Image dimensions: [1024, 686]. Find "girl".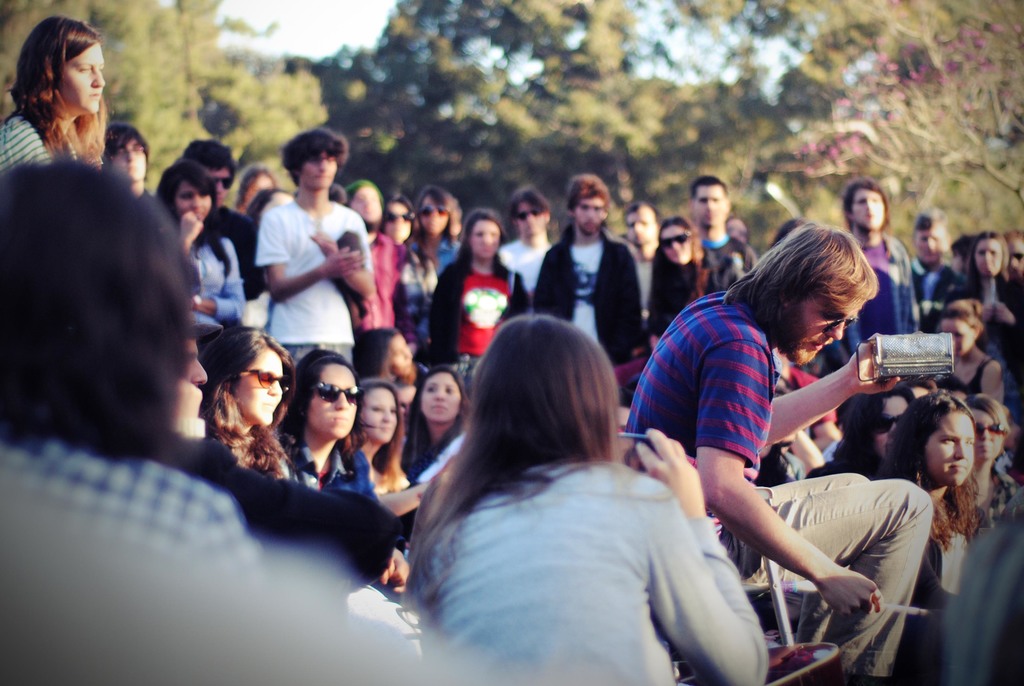
(left=976, top=396, right=1023, bottom=518).
